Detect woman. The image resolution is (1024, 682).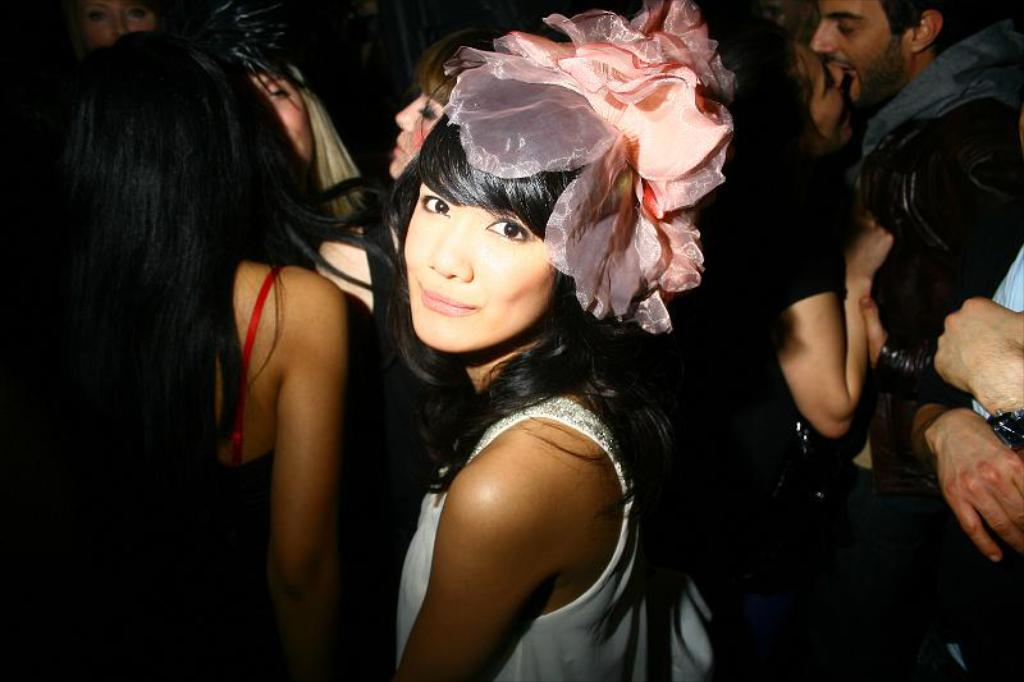
bbox=(312, 32, 783, 653).
